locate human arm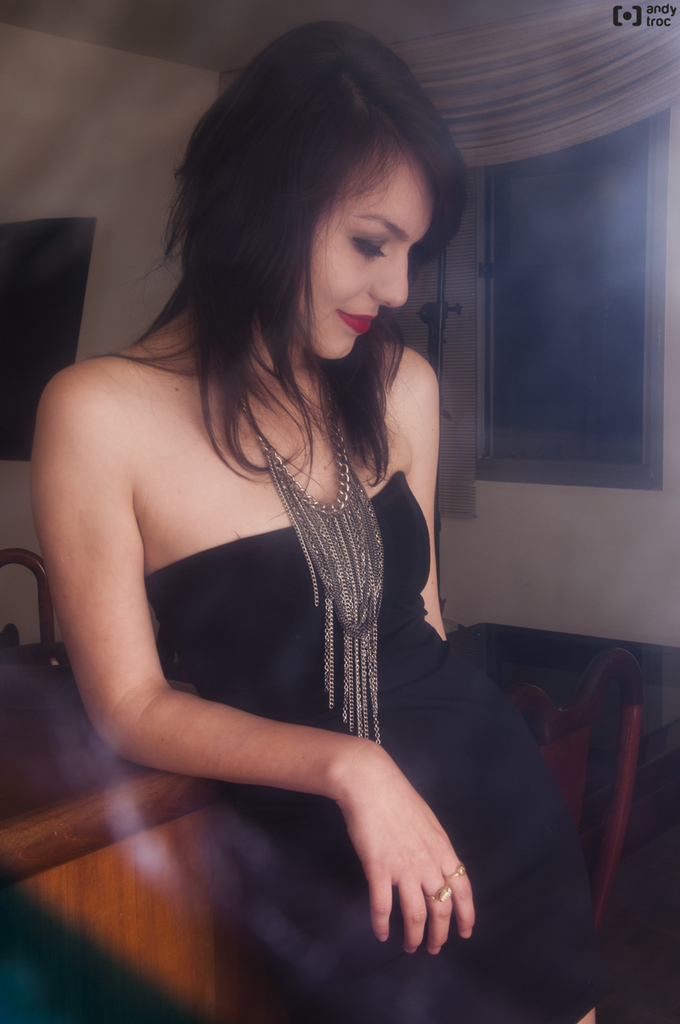
bbox=(368, 343, 481, 669)
